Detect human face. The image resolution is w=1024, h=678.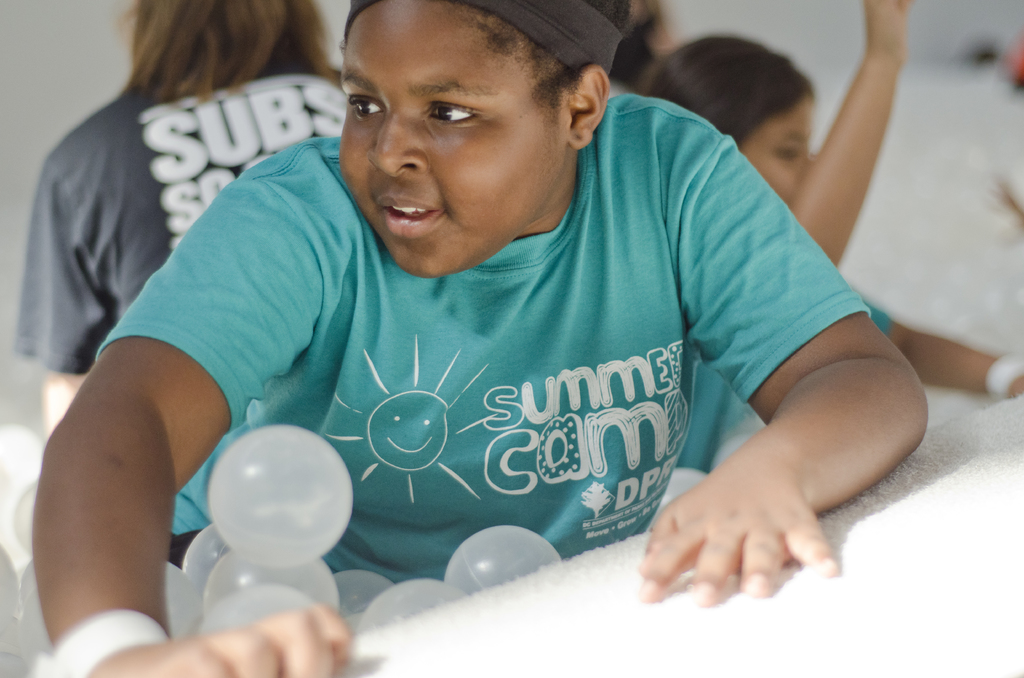
(742,100,811,204).
